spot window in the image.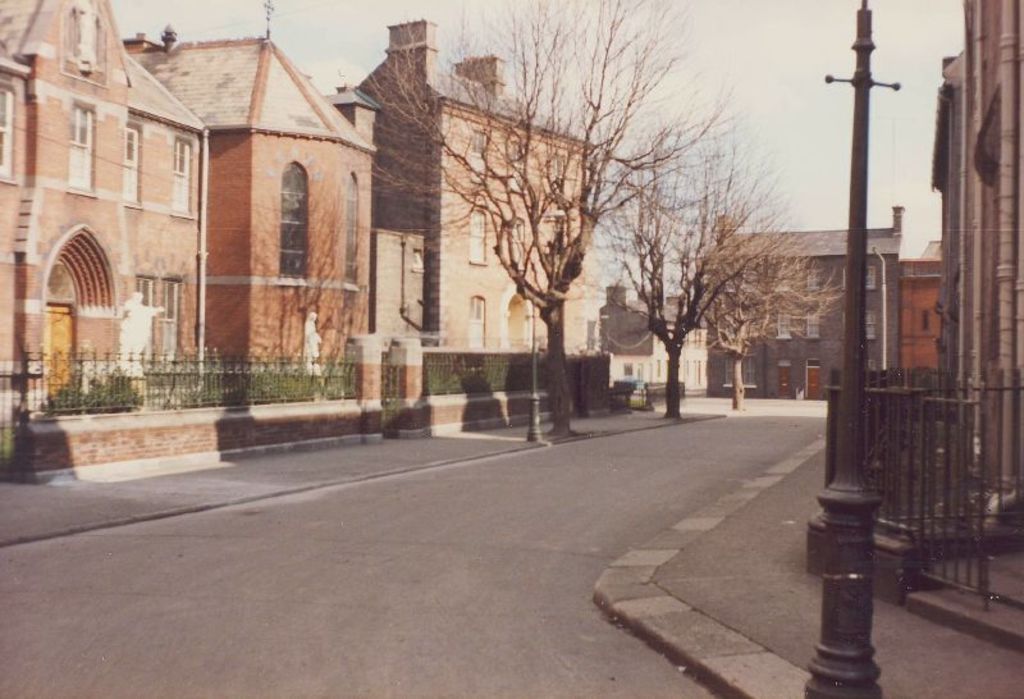
window found at (left=172, top=136, right=196, bottom=215).
